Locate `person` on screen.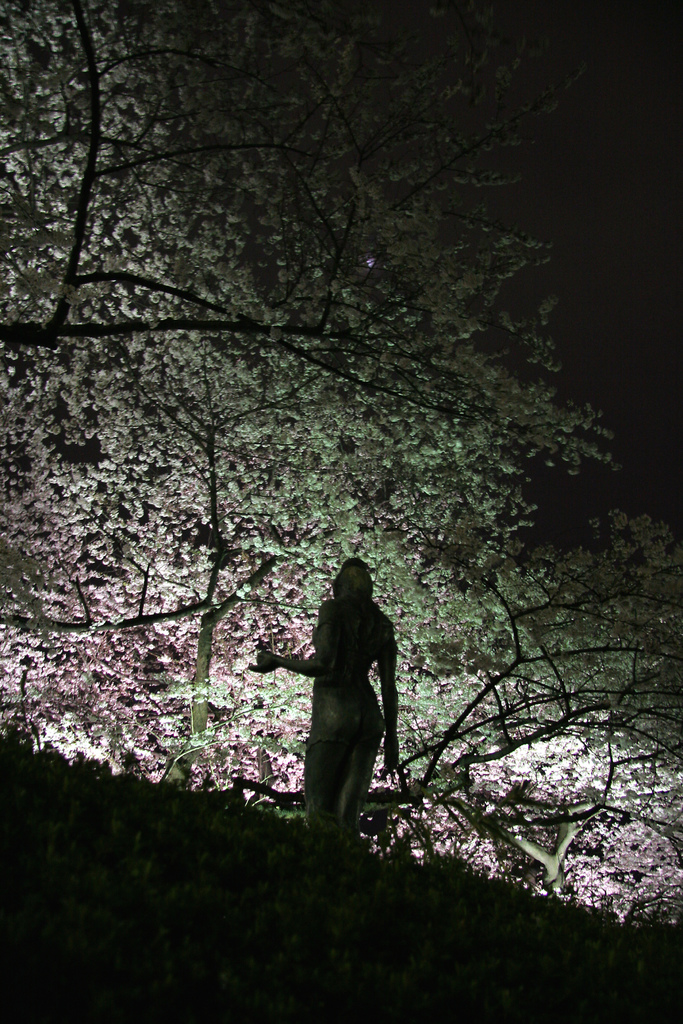
On screen at locate(248, 556, 402, 846).
